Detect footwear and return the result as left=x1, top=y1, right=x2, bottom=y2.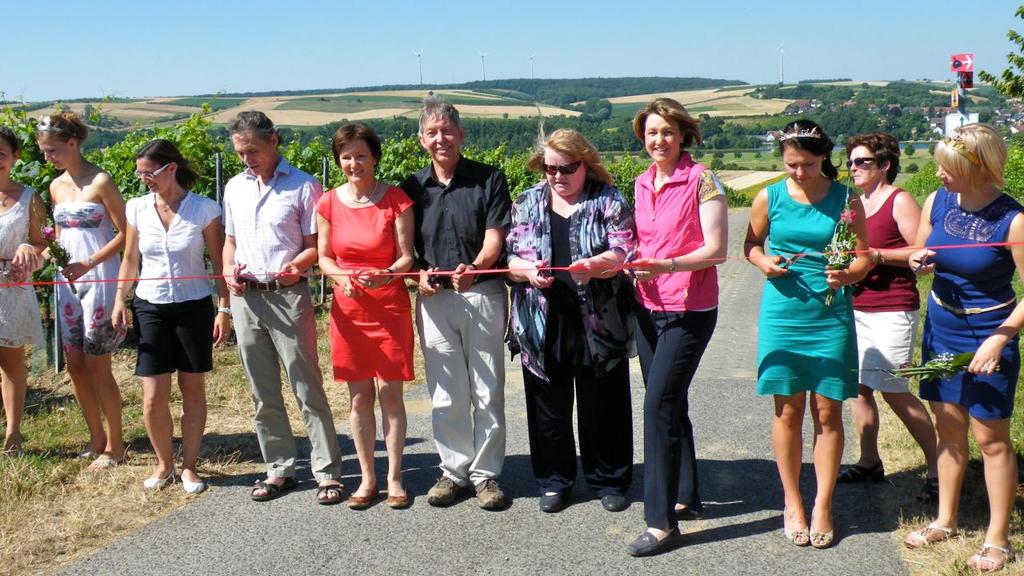
left=472, top=475, right=507, bottom=512.
